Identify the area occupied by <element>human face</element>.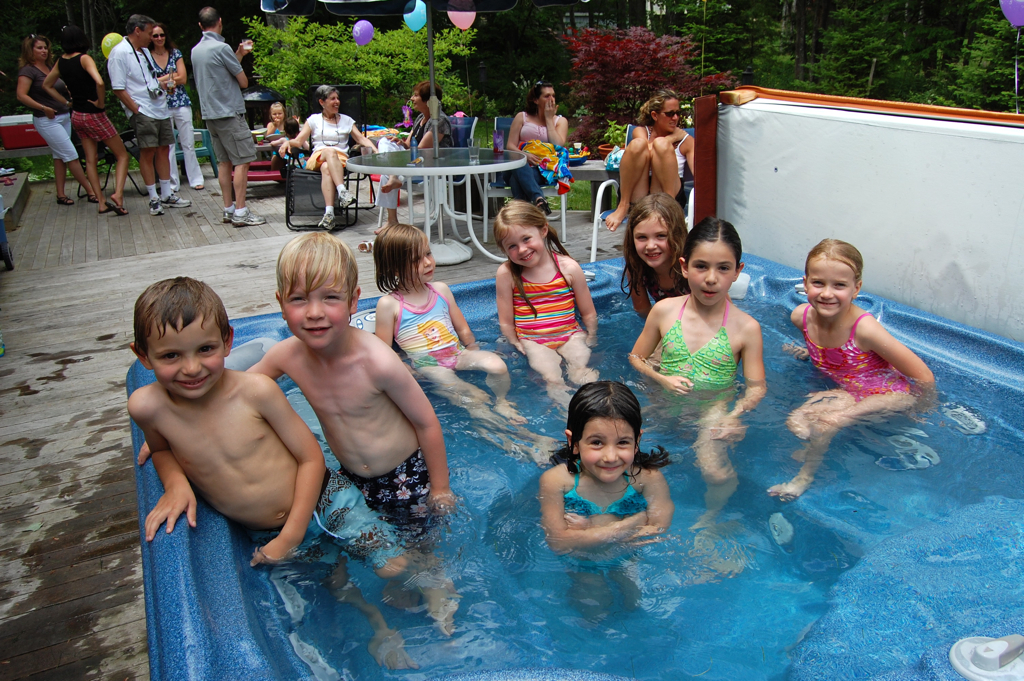
Area: box(148, 316, 220, 403).
